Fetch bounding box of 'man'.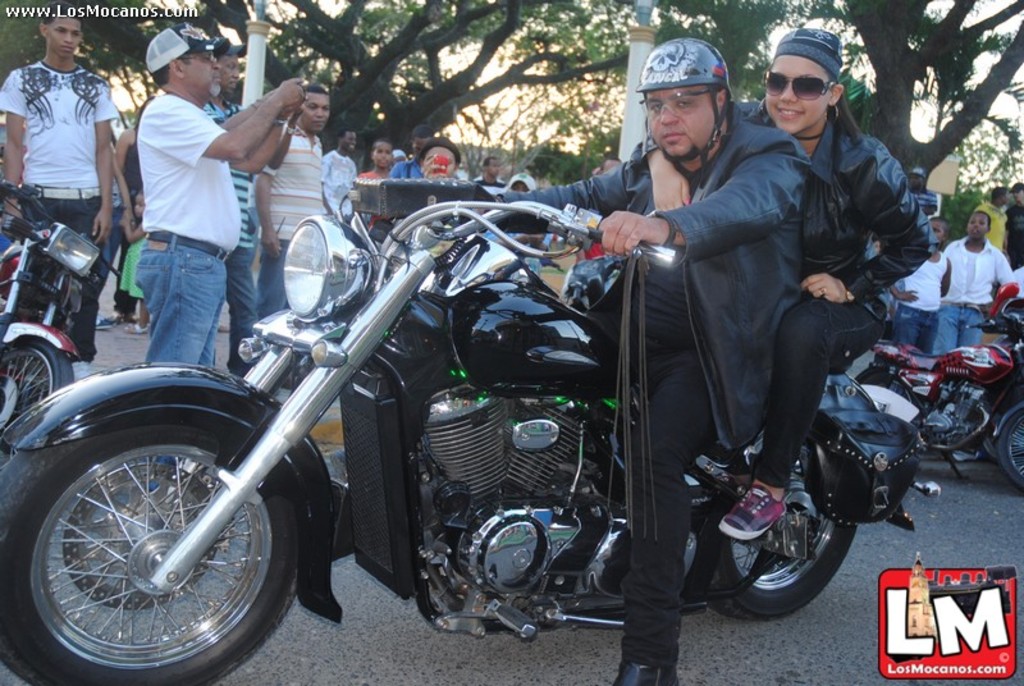
Bbox: region(0, 3, 110, 380).
